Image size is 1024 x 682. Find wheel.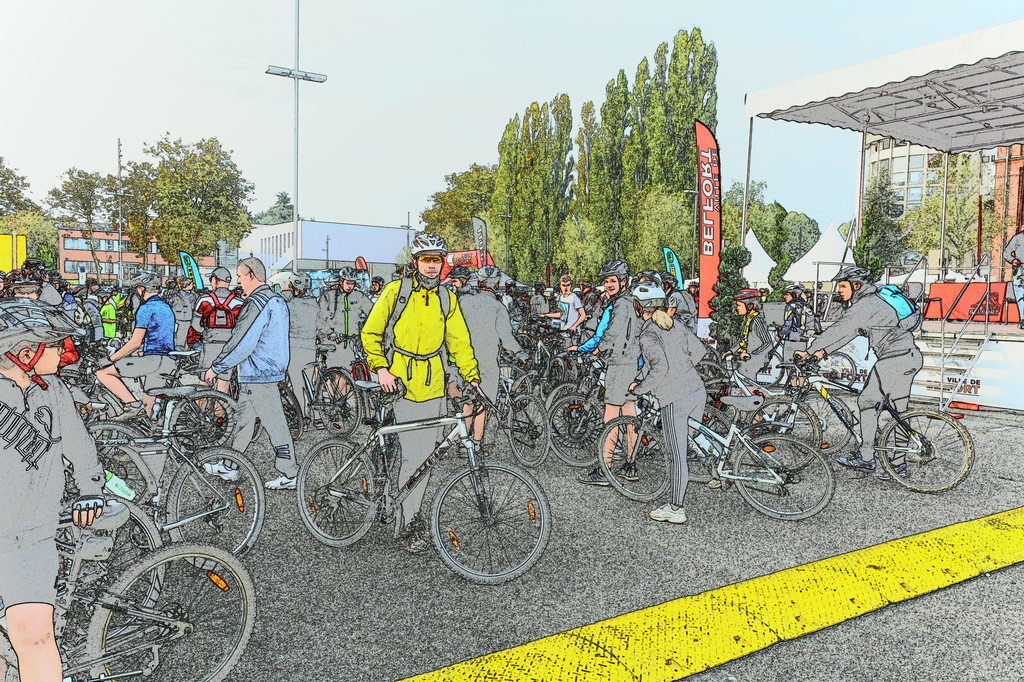
<box>165,447,266,572</box>.
